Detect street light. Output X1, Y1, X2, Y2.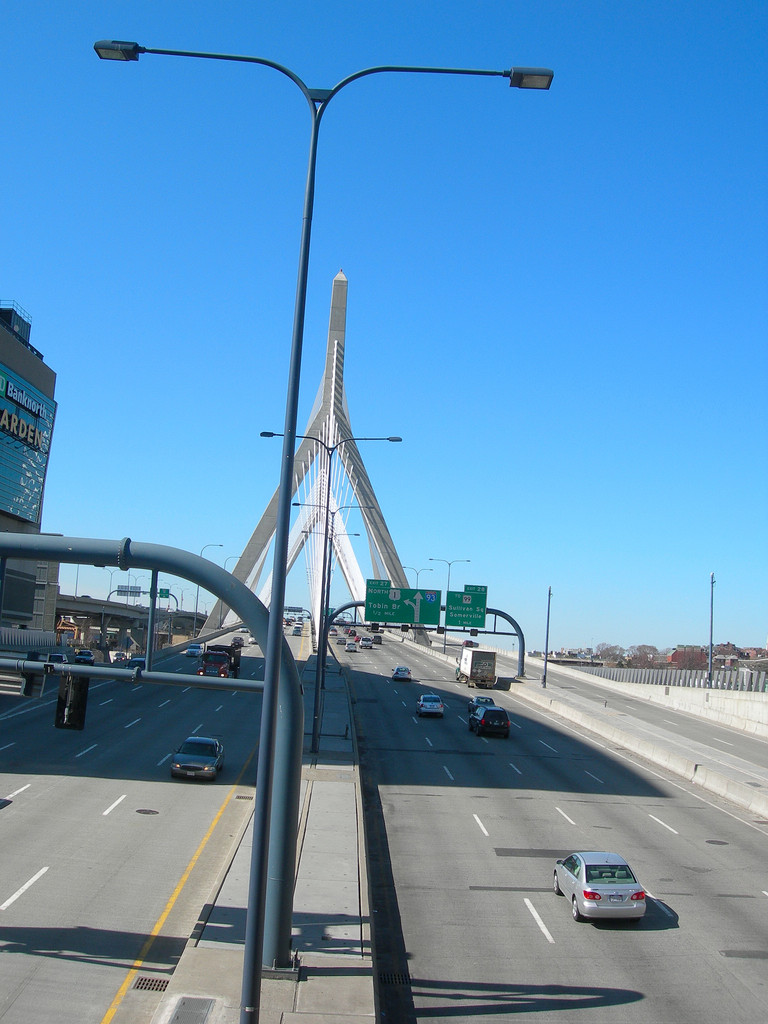
127, 570, 144, 600.
